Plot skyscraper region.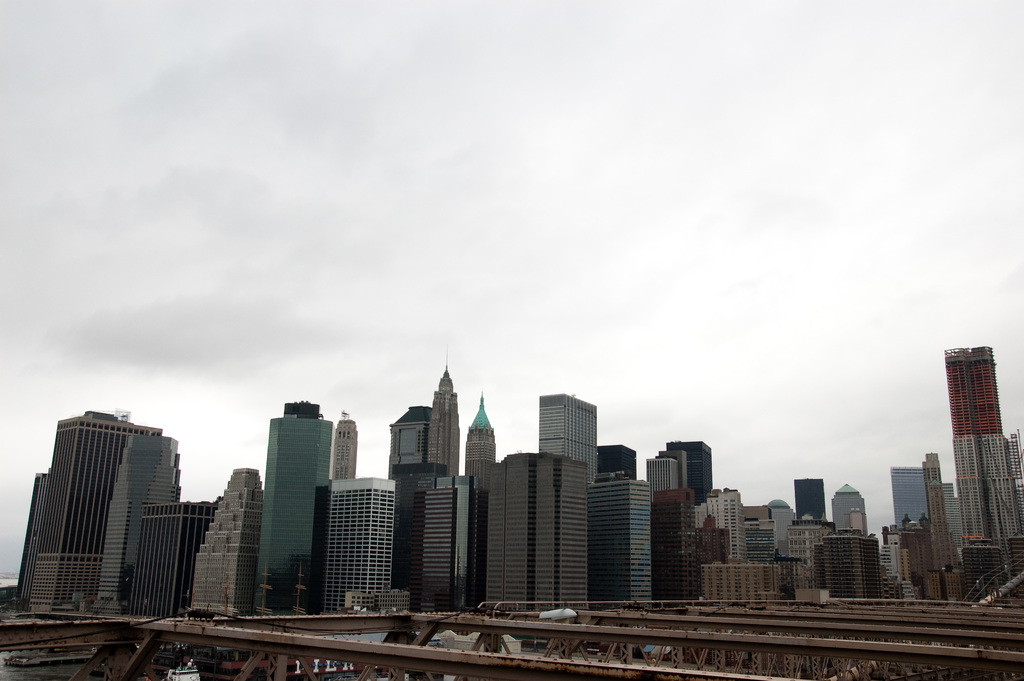
Plotted at 254, 401, 364, 611.
